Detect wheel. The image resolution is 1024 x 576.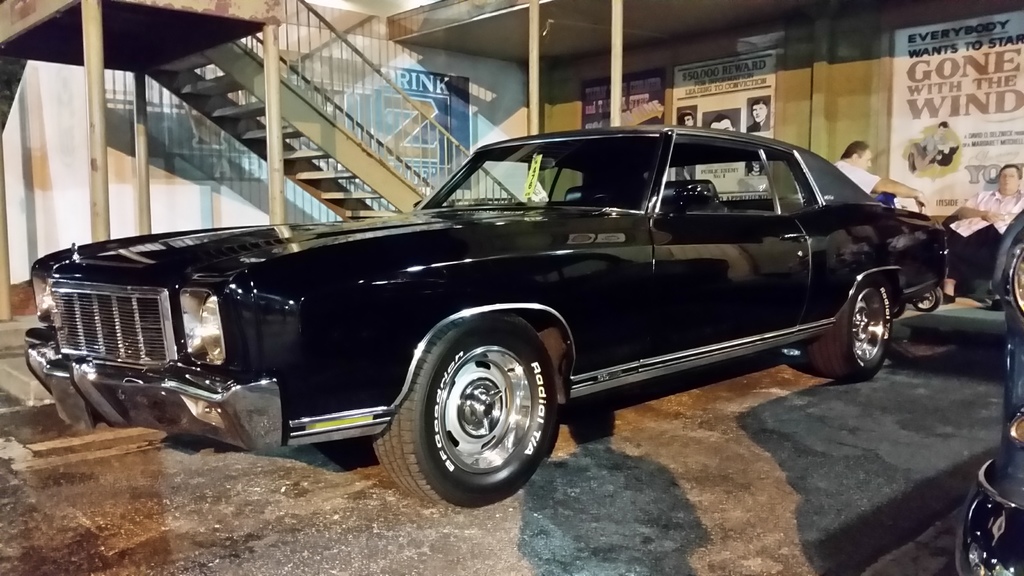
910 290 945 307.
